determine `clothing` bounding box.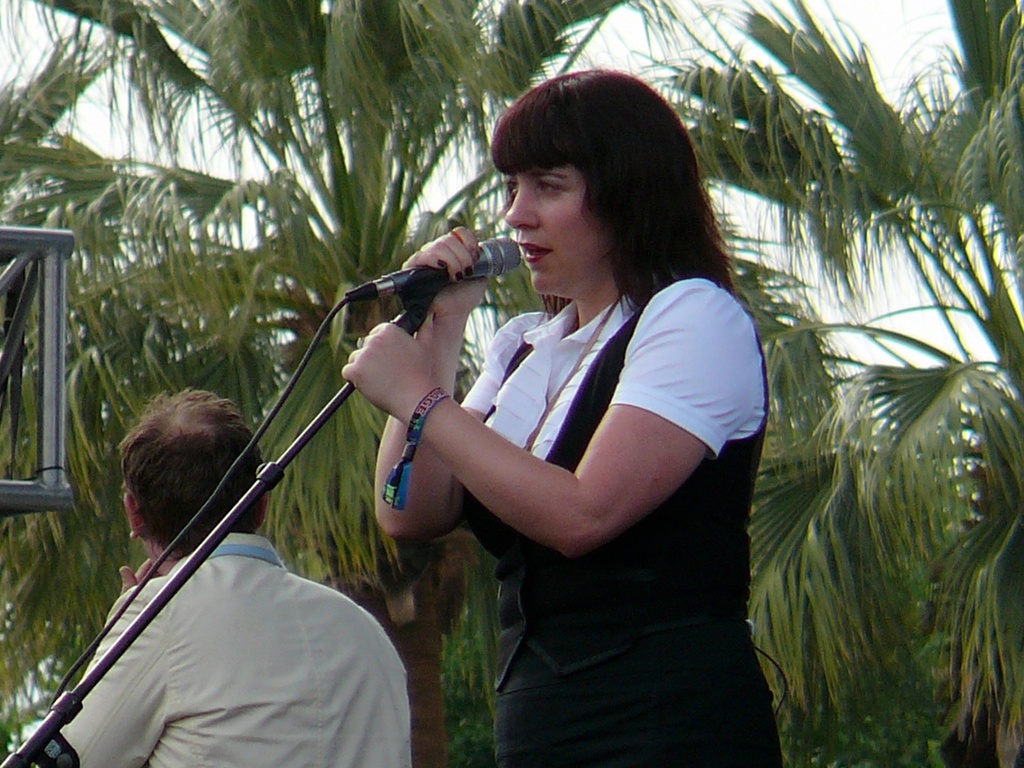
Determined: l=458, t=282, r=784, b=767.
